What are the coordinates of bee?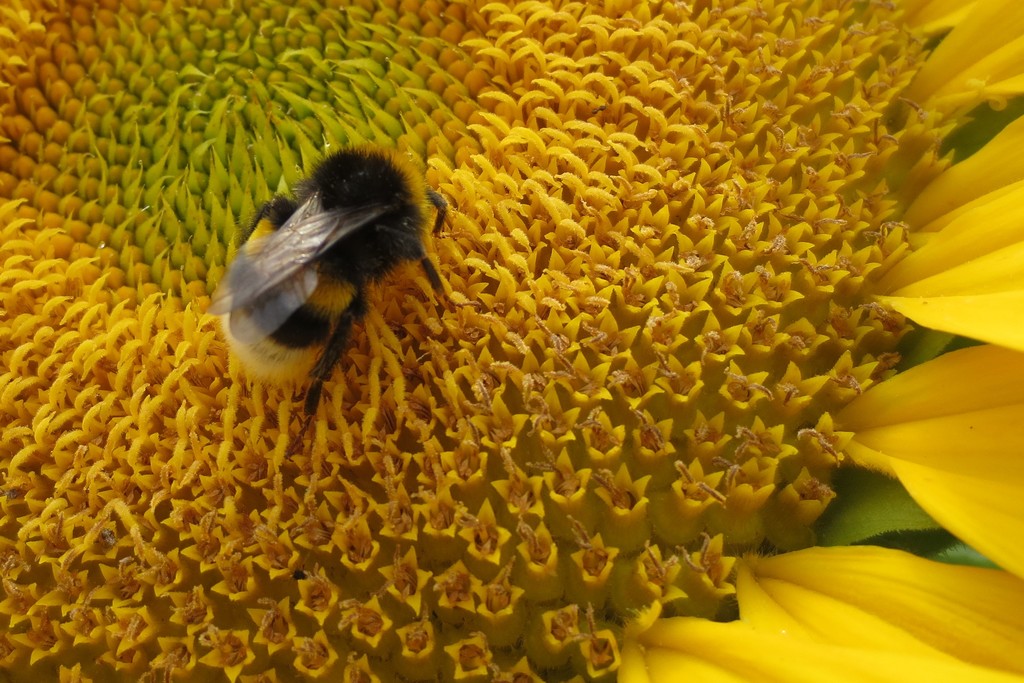
{"x1": 211, "y1": 144, "x2": 455, "y2": 412}.
